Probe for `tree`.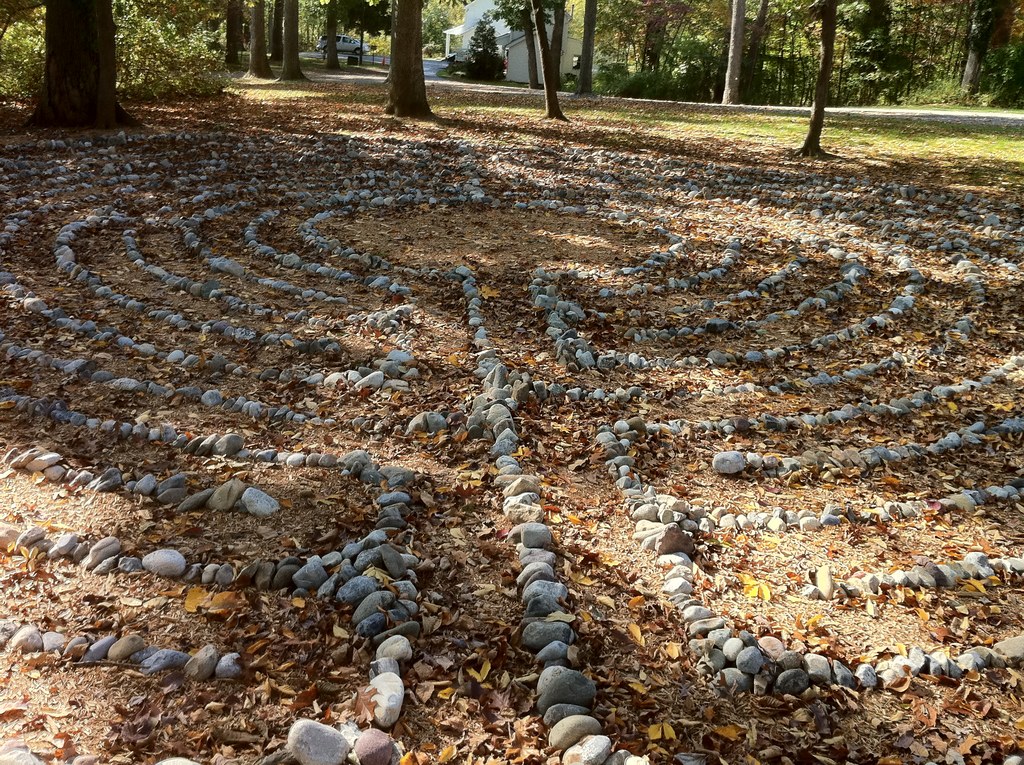
Probe result: [x1=886, y1=0, x2=949, y2=100].
